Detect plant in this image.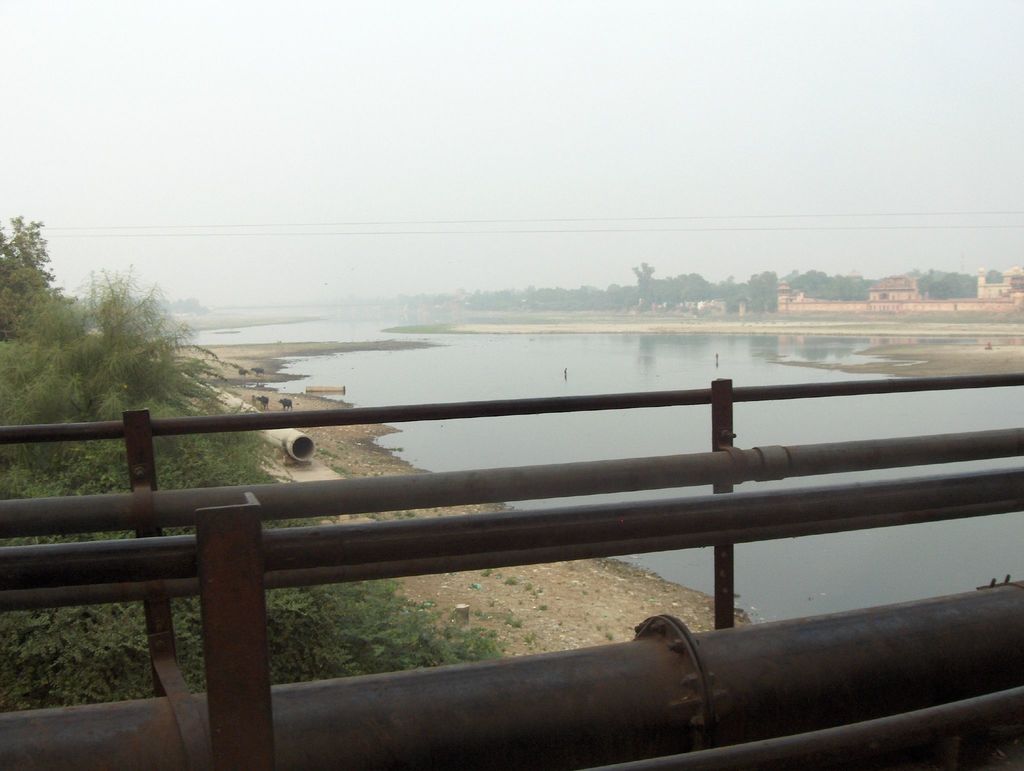
Detection: left=365, top=457, right=374, bottom=466.
